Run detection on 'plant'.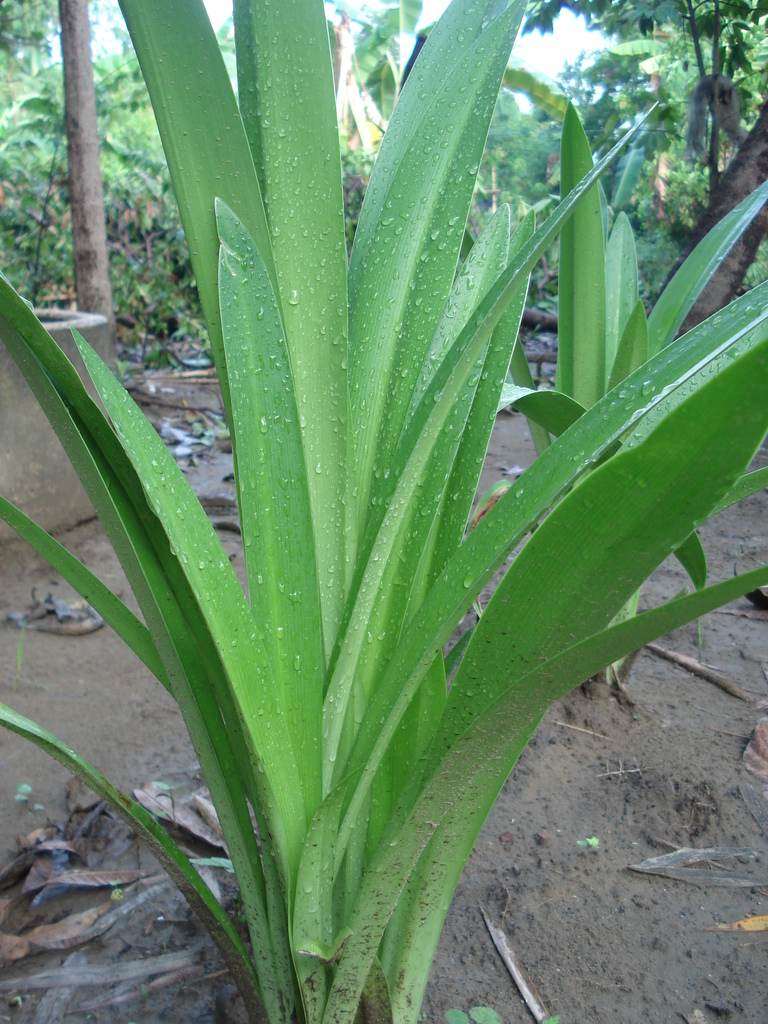
Result: 0, 61, 143, 297.
